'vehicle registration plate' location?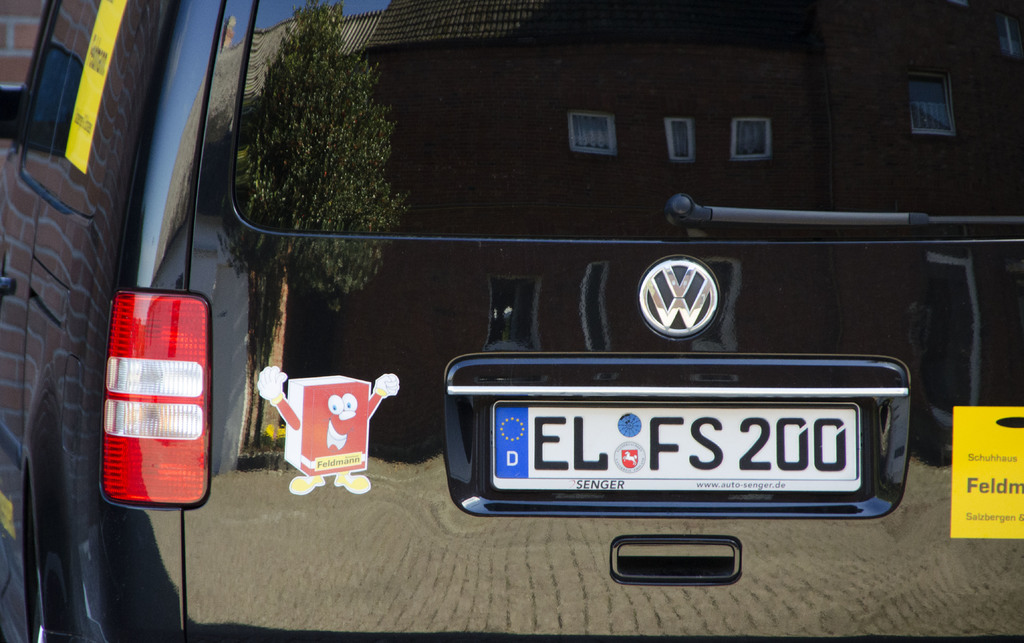
[495, 396, 865, 491]
